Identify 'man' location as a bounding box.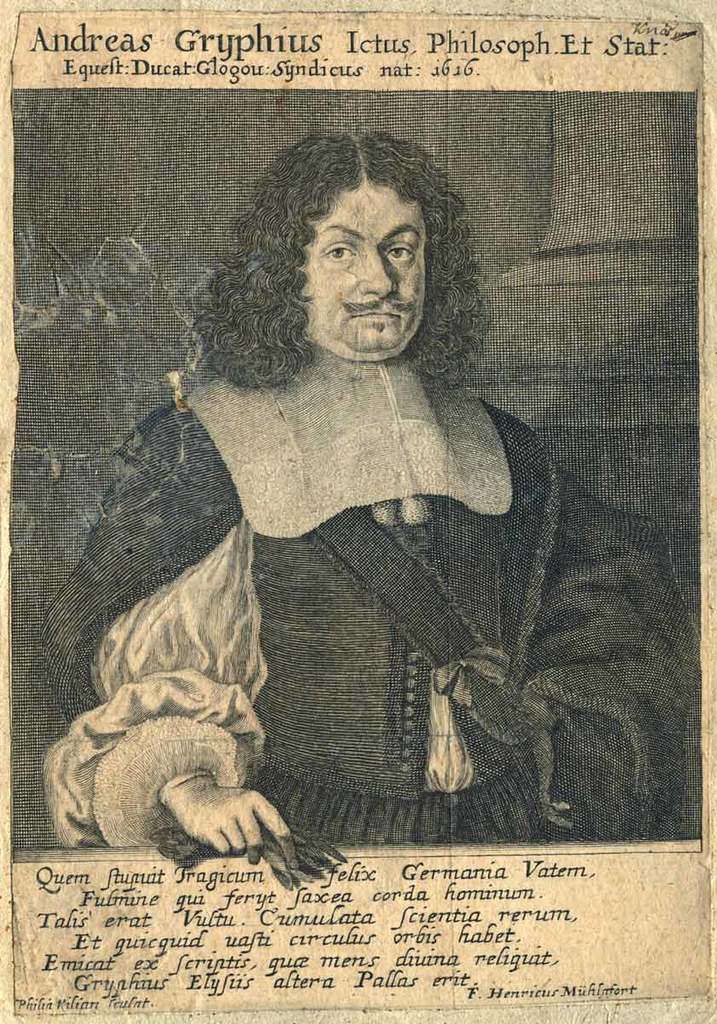
region(35, 127, 685, 867).
